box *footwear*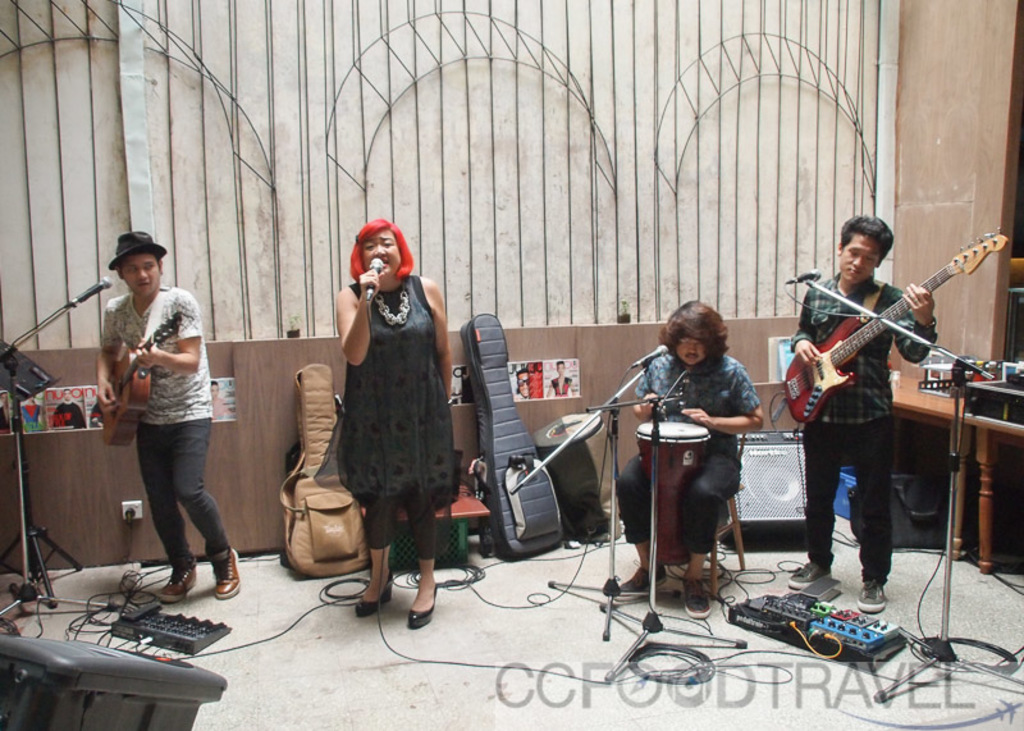
rect(407, 584, 439, 627)
